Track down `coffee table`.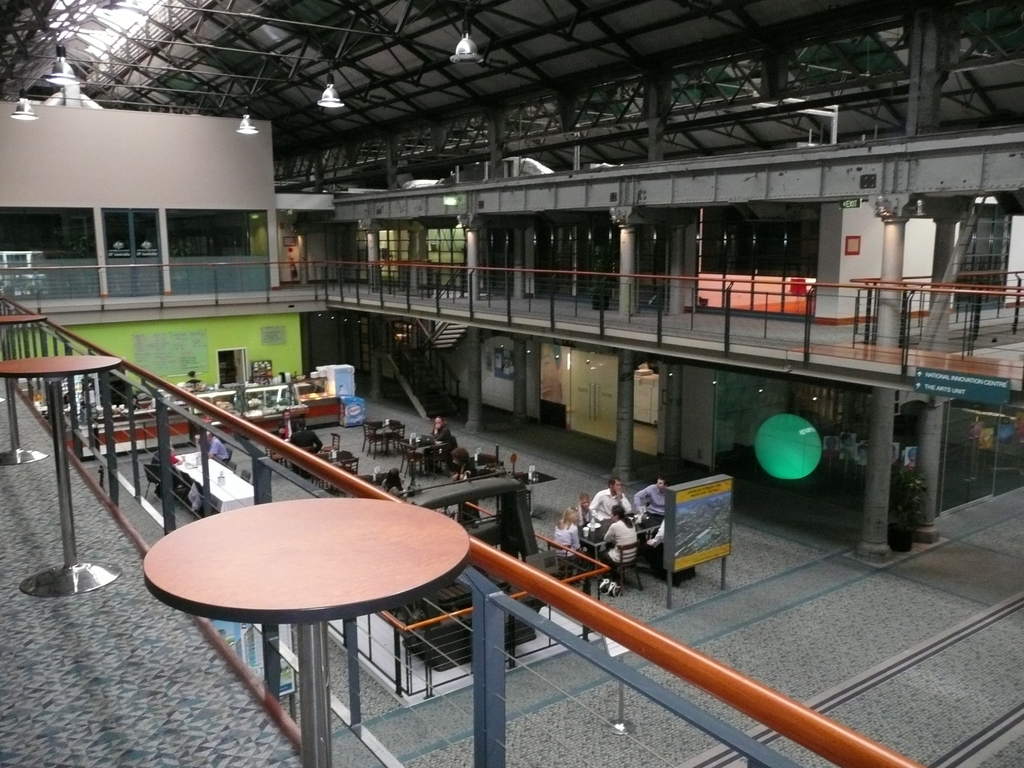
Tracked to (x1=0, y1=349, x2=122, y2=596).
